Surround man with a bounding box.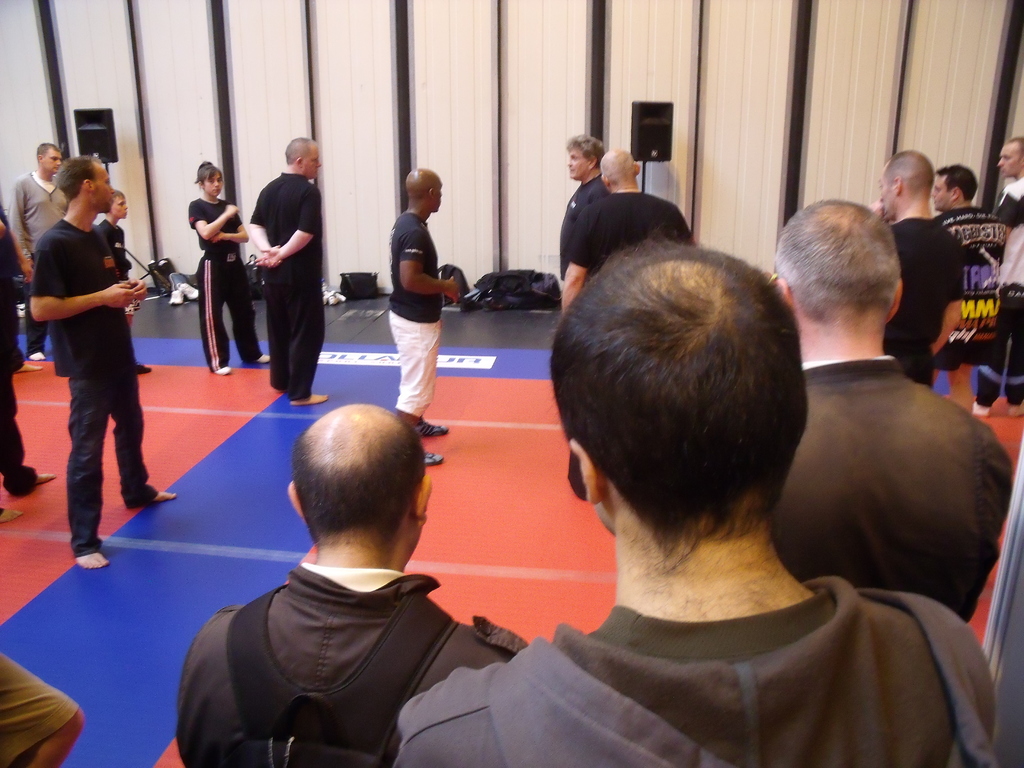
pyautogui.locateOnScreen(5, 143, 63, 360).
